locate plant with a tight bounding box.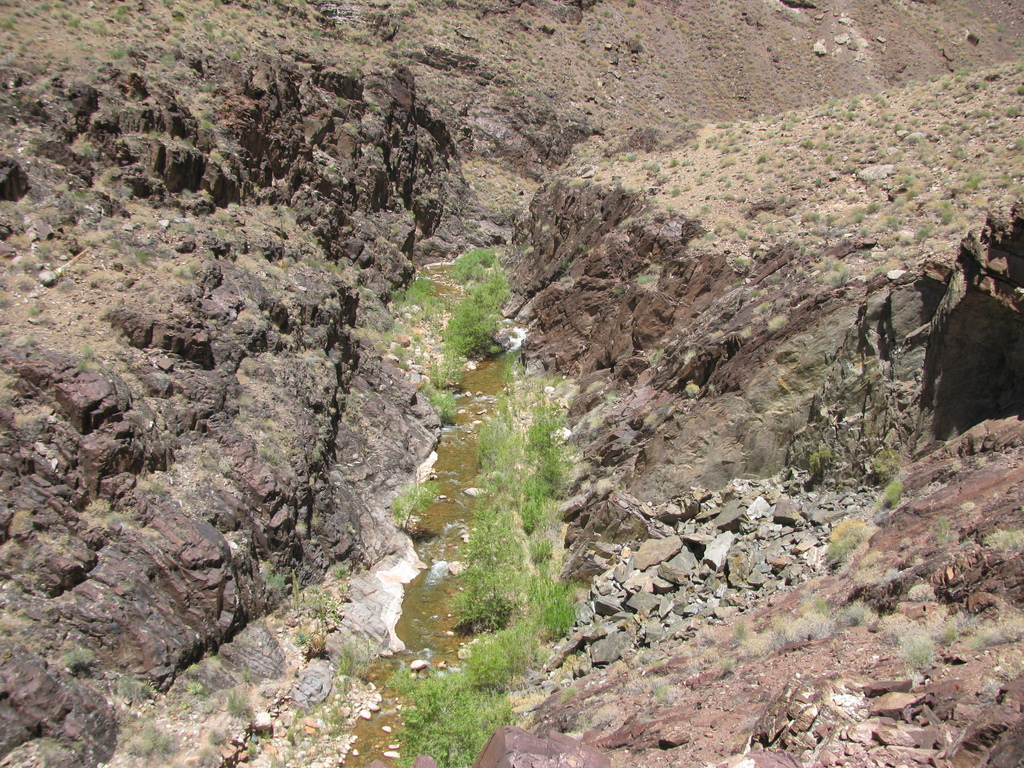
(left=981, top=524, right=1023, bottom=552).
